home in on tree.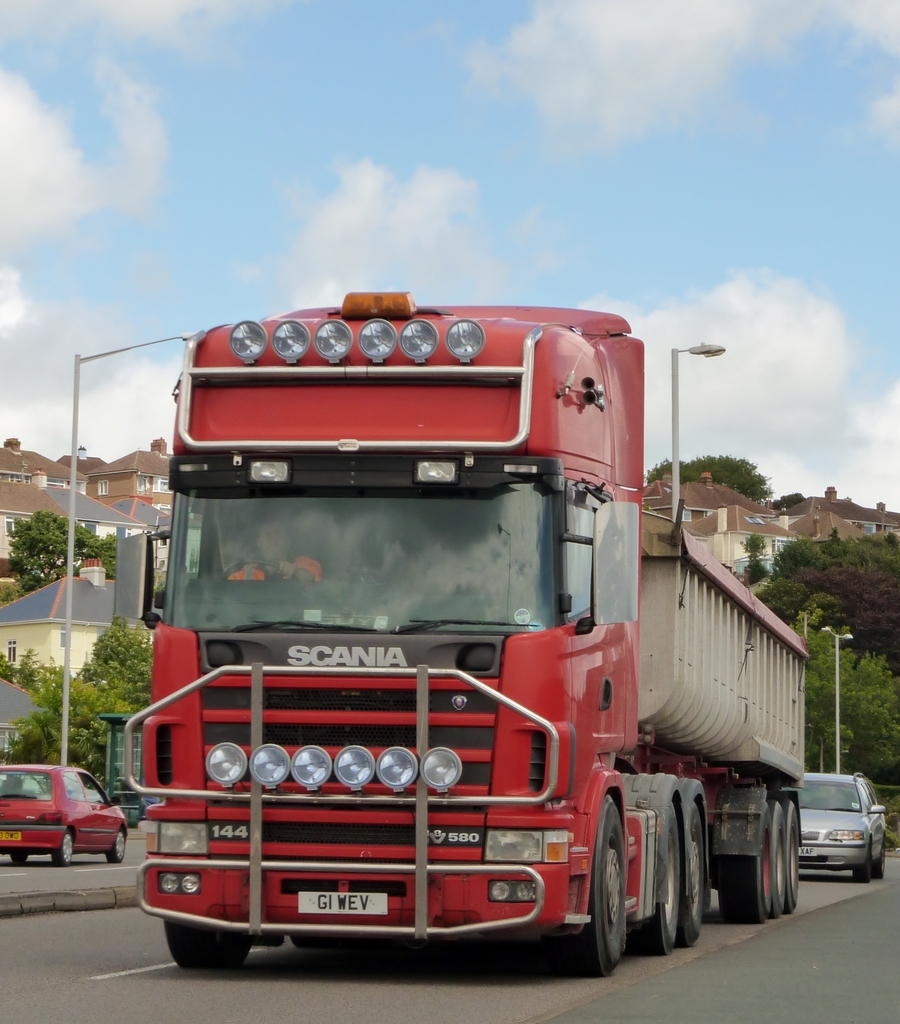
Homed in at Rect(757, 533, 899, 676).
